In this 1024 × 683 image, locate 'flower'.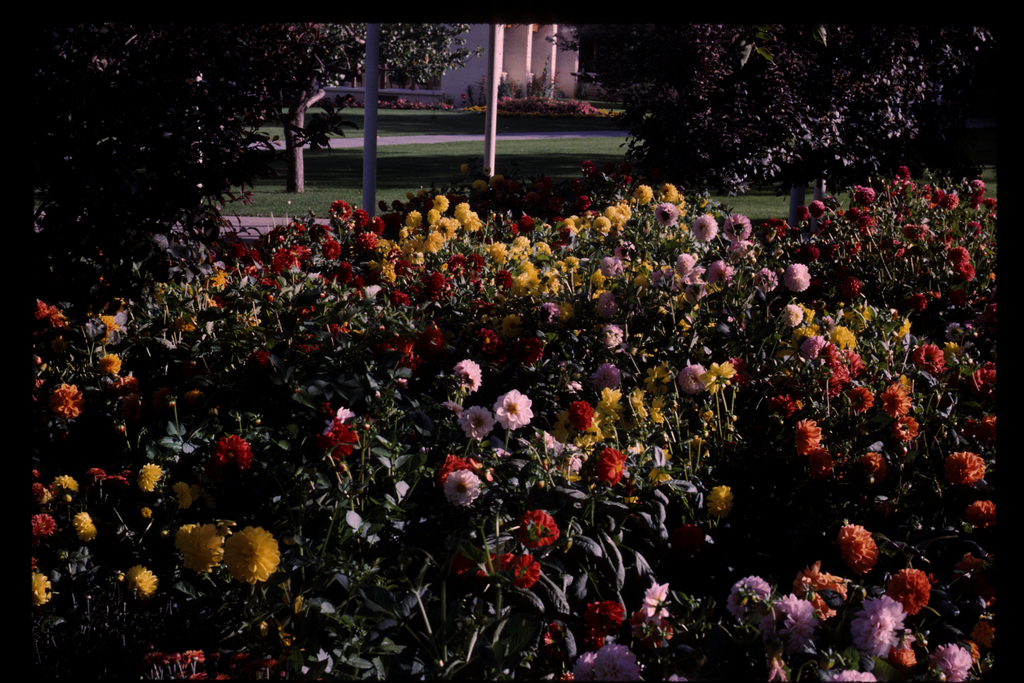
Bounding box: locate(125, 559, 161, 597).
